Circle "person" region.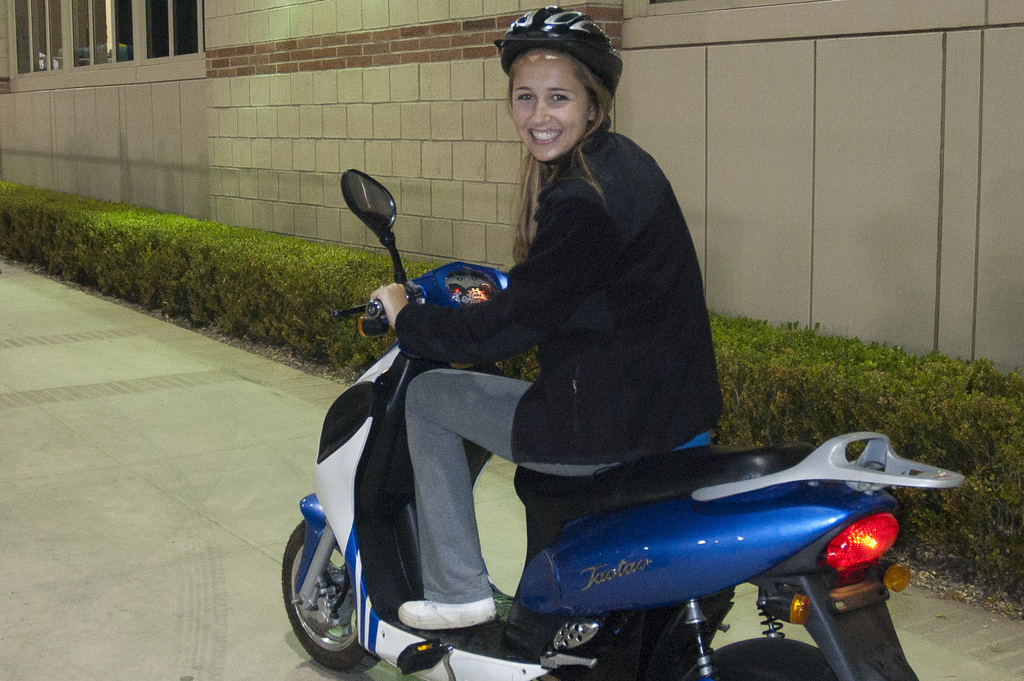
Region: l=363, t=3, r=753, b=624.
